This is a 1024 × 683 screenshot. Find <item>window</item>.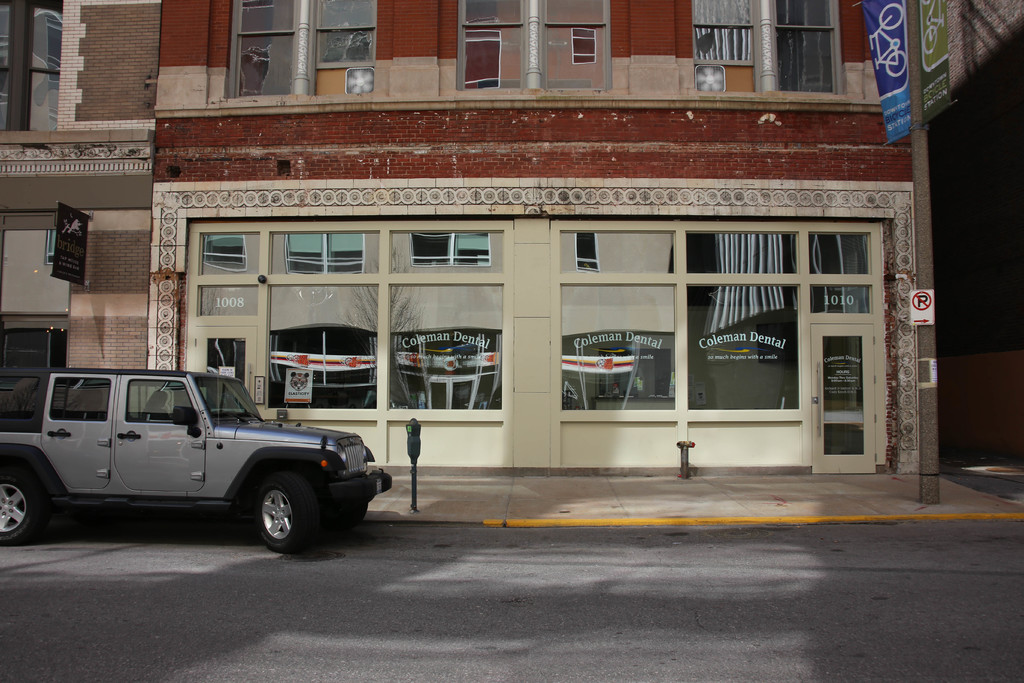
Bounding box: locate(283, 232, 370, 276).
